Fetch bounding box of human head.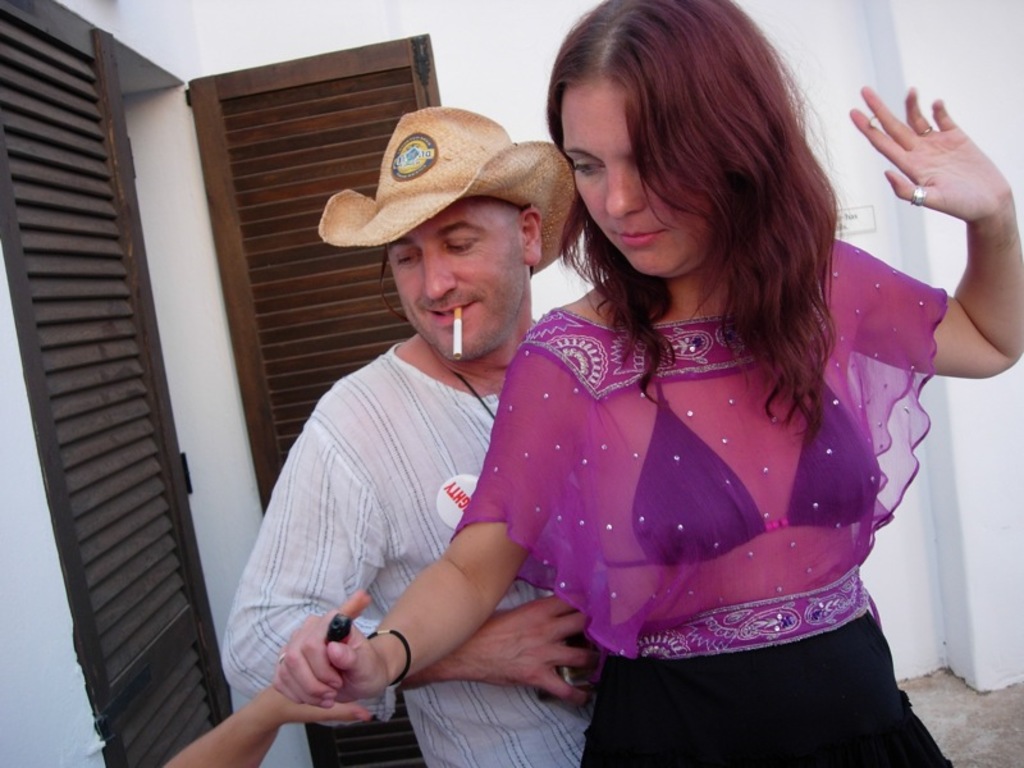
Bbox: select_region(385, 131, 541, 367).
